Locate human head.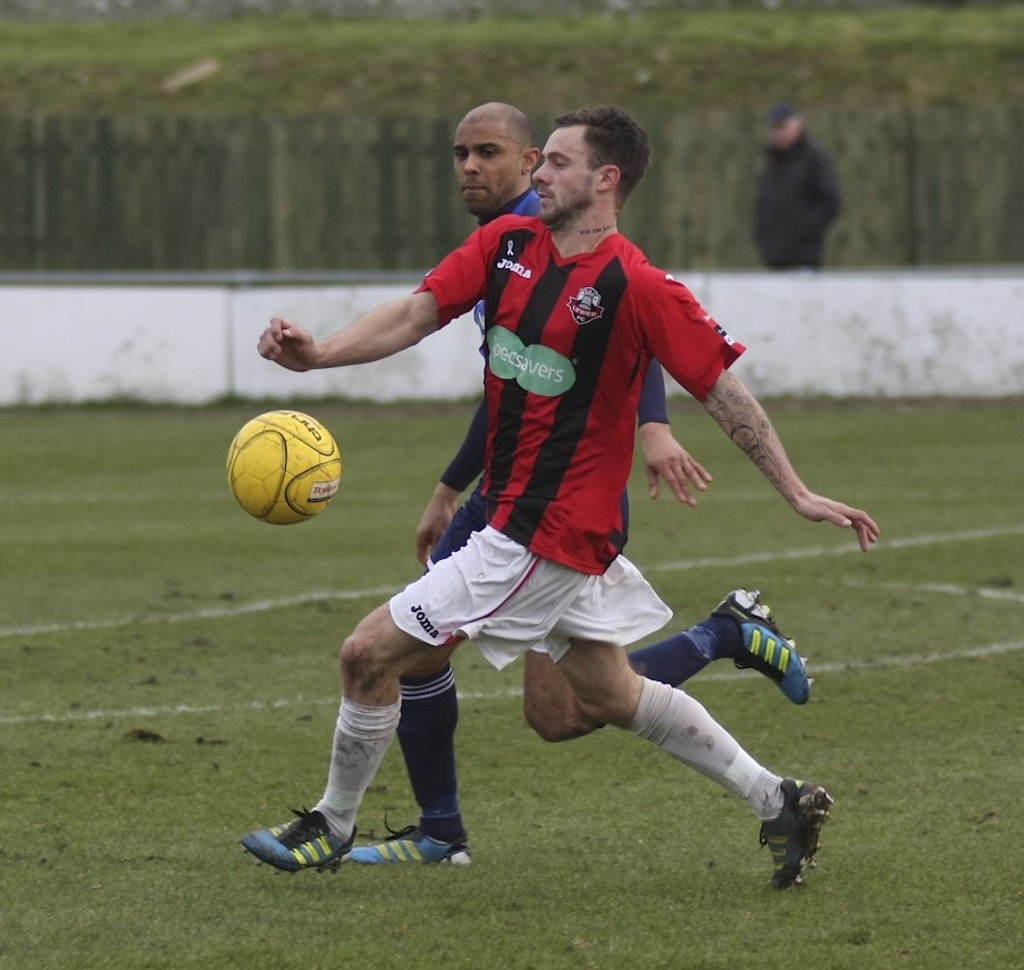
Bounding box: <region>529, 106, 654, 220</region>.
